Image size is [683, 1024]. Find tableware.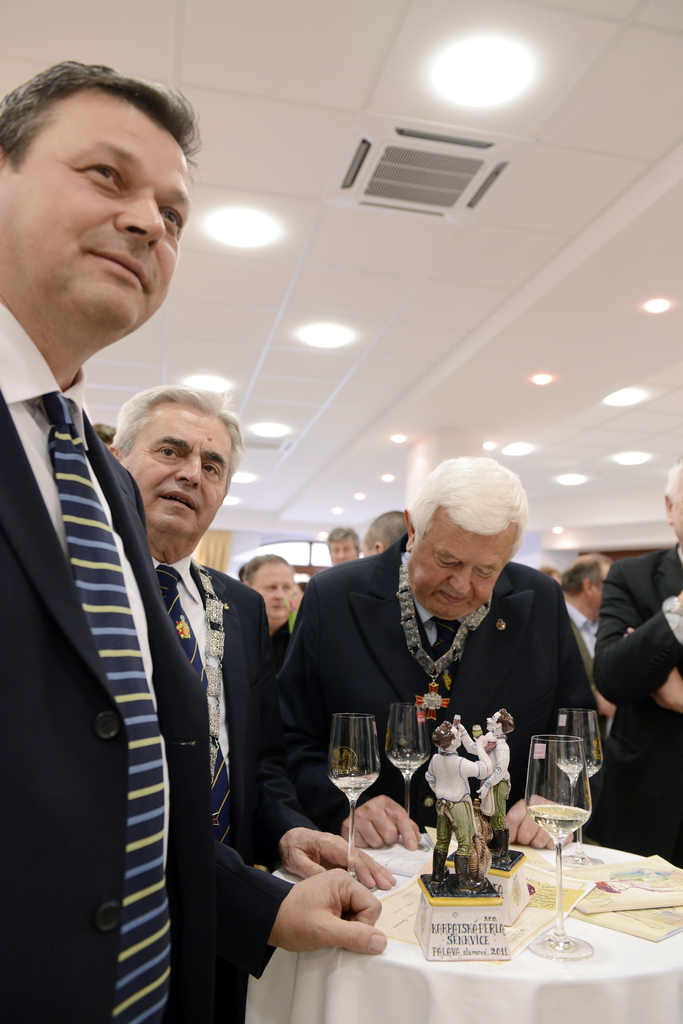
[318,713,383,877].
